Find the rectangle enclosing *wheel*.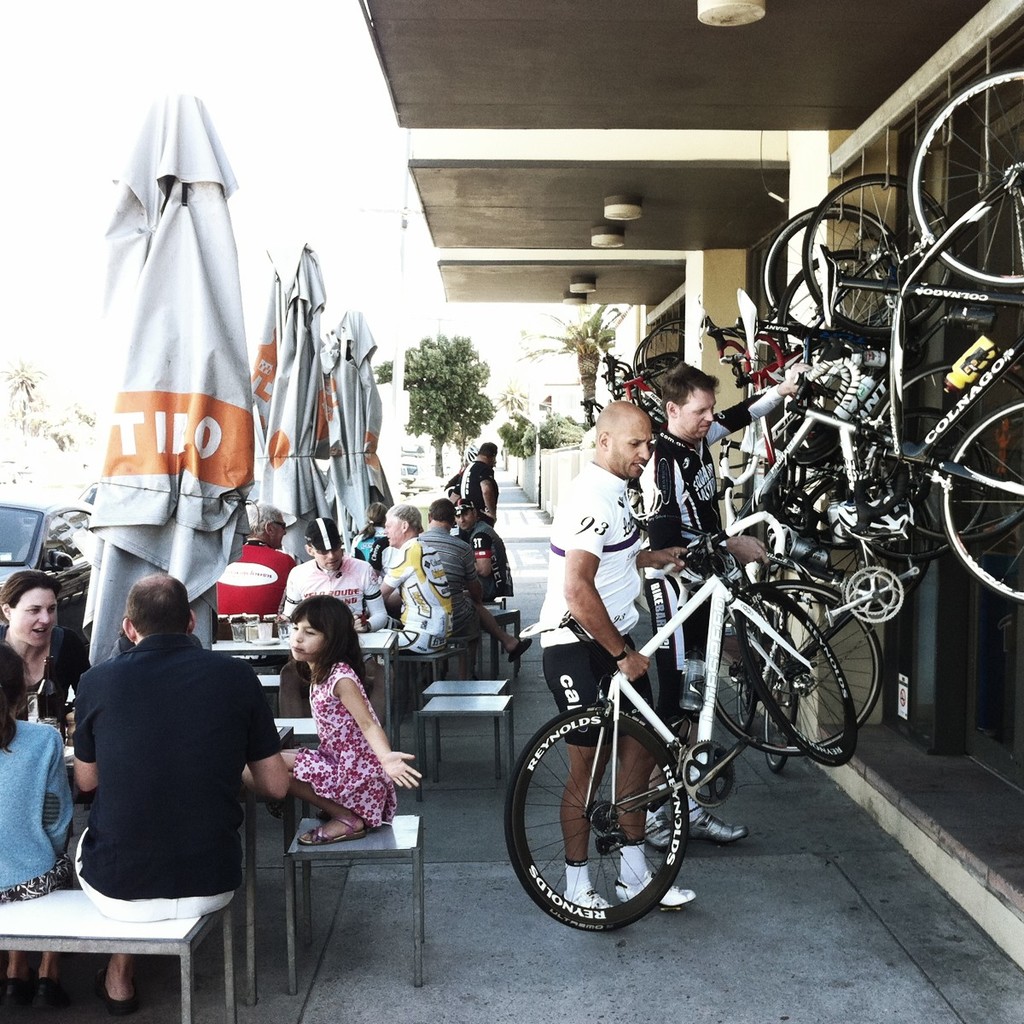
521 710 719 928.
